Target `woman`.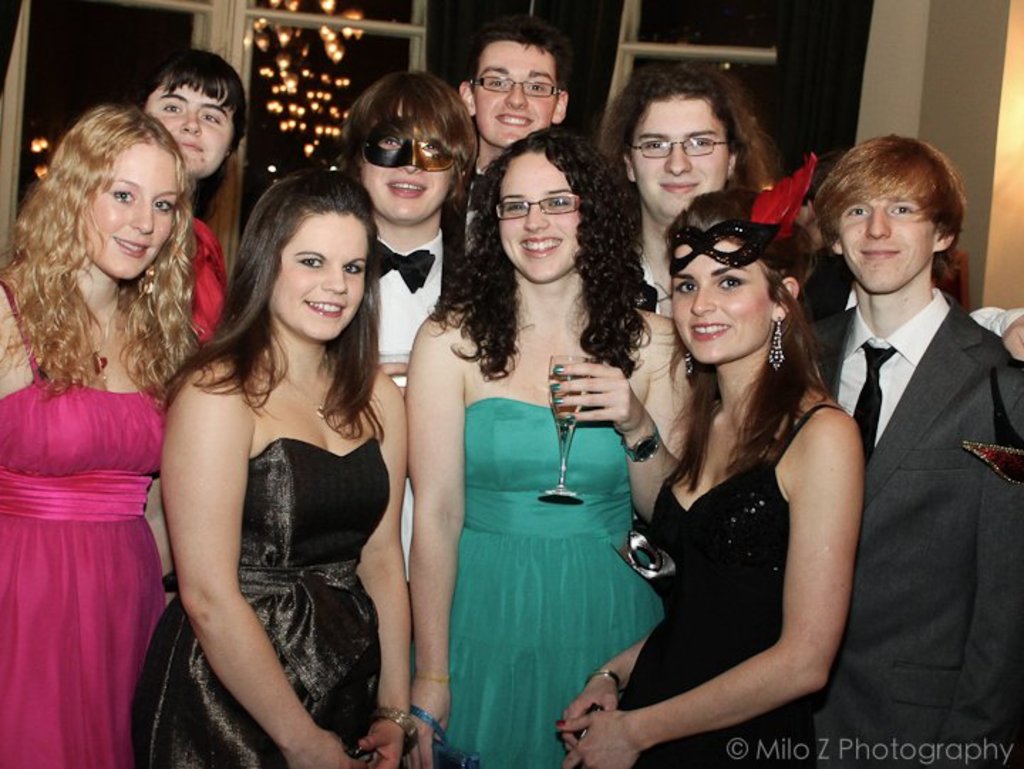
Target region: 0/104/202/768.
